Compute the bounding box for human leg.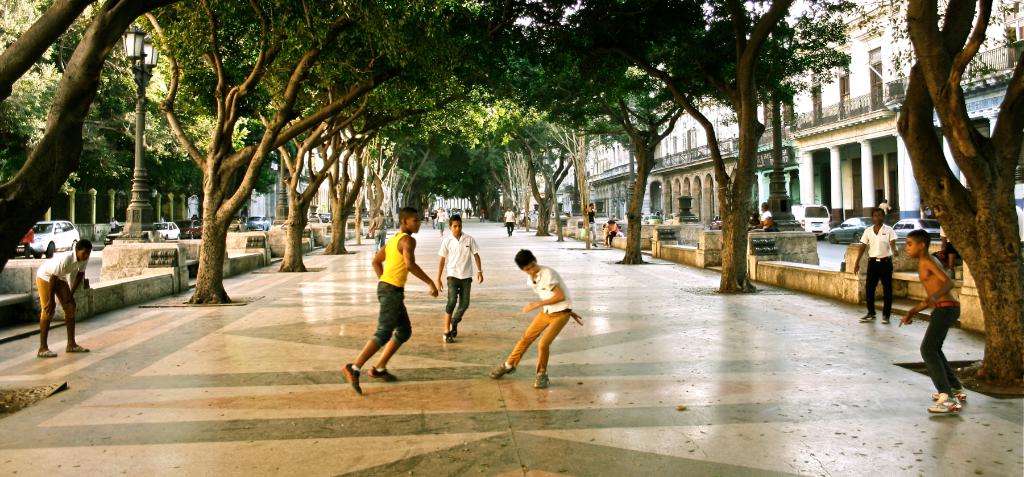
select_region(862, 259, 877, 324).
